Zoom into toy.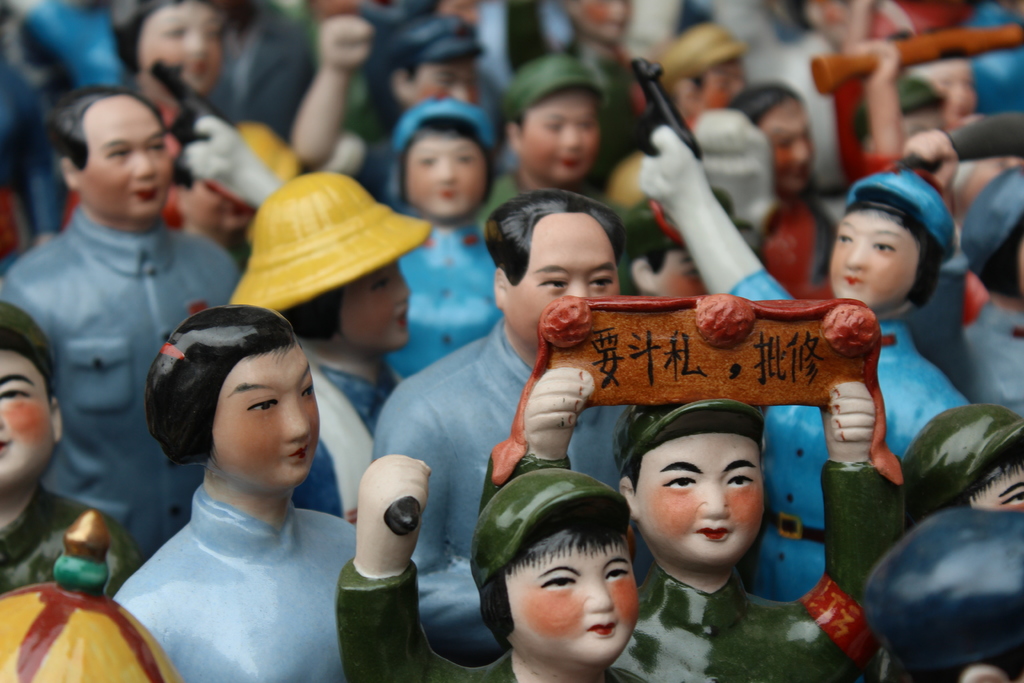
Zoom target: pyautogui.locateOnScreen(162, 145, 256, 272).
